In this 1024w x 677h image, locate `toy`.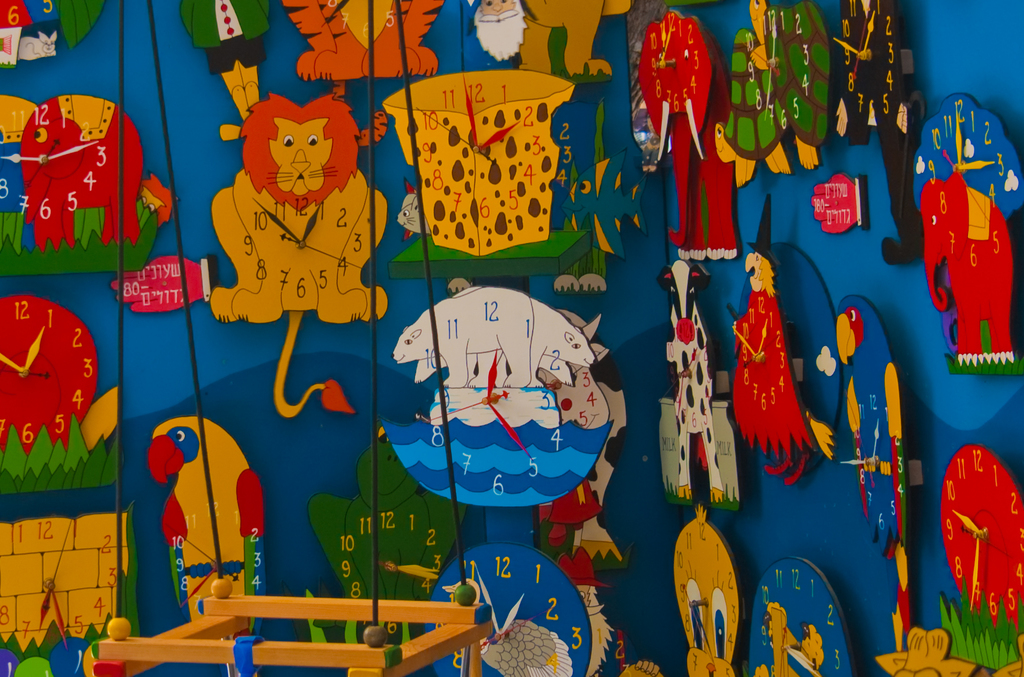
Bounding box: BBox(462, 0, 620, 88).
